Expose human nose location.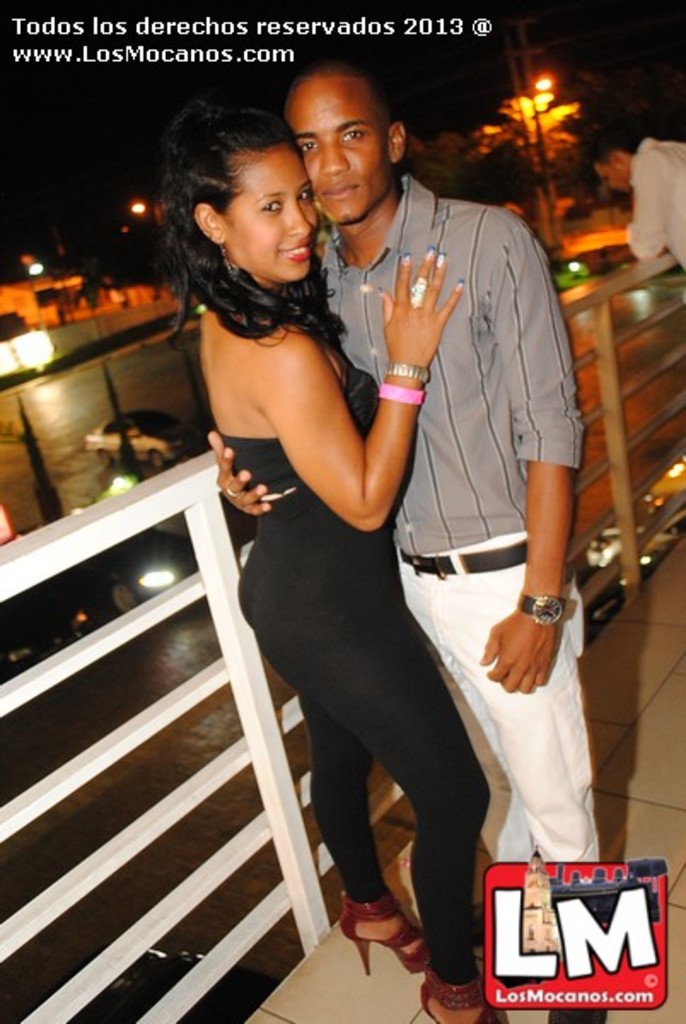
Exposed at [282,200,314,234].
